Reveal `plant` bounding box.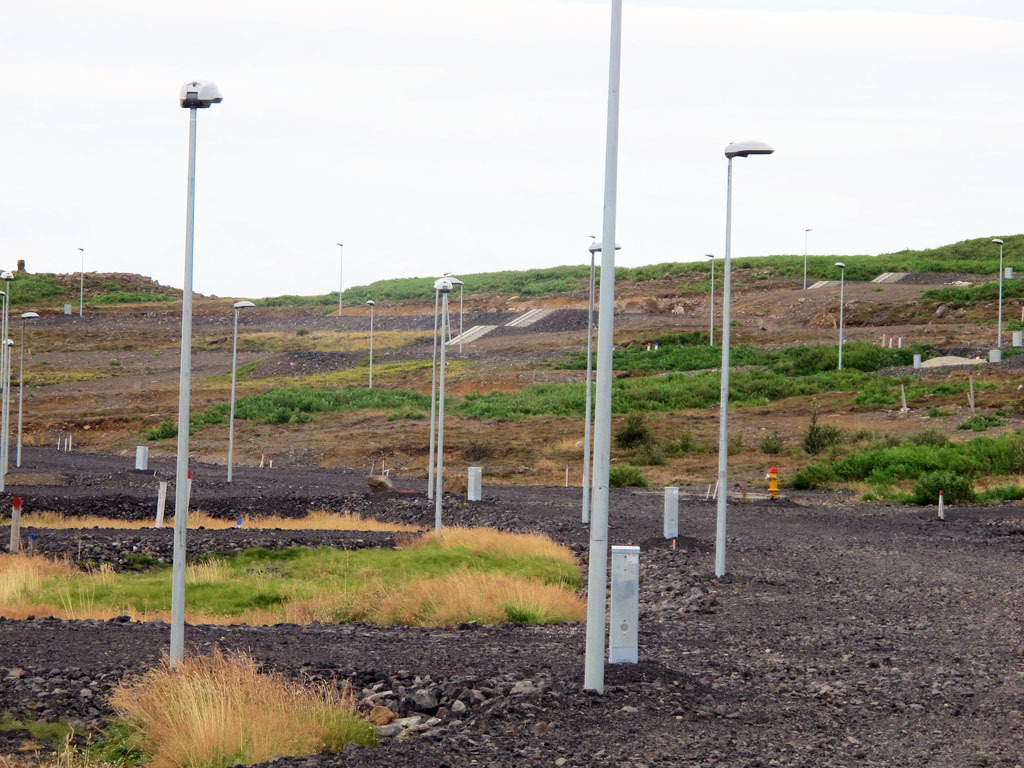
Revealed: pyautogui.locateOnScreen(797, 406, 834, 457).
